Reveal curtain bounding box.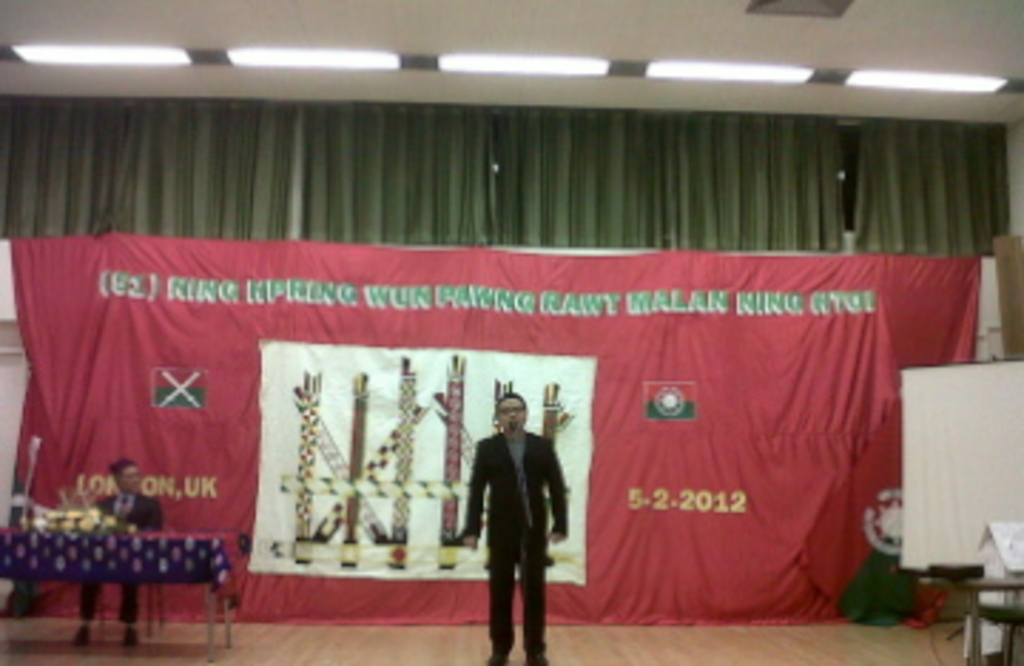
Revealed: [9, 233, 981, 626].
